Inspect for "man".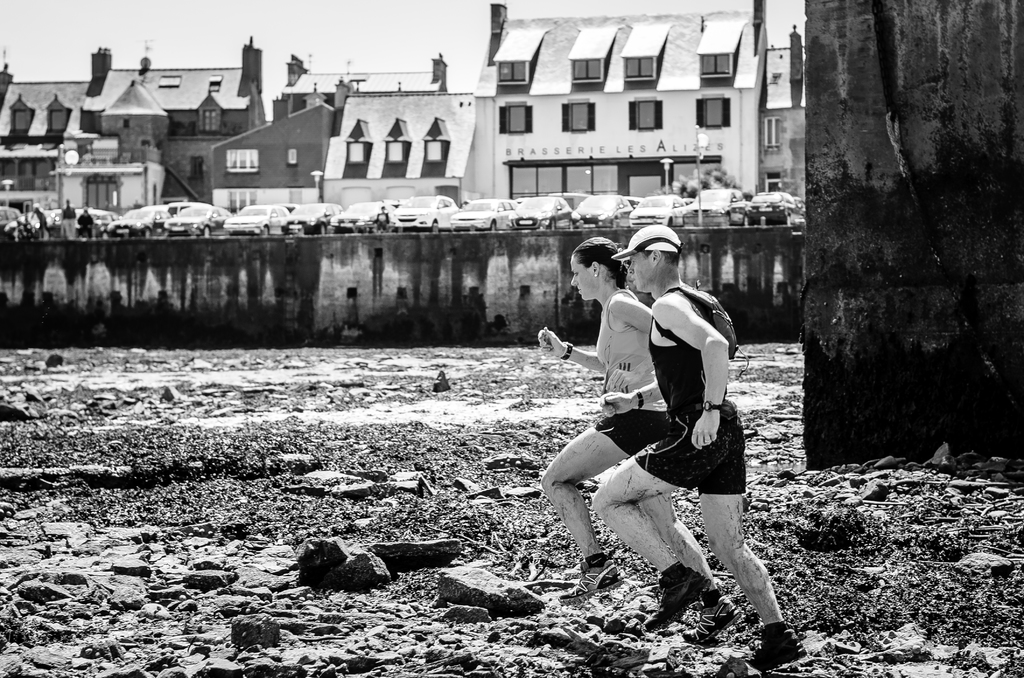
Inspection: [31, 202, 50, 239].
